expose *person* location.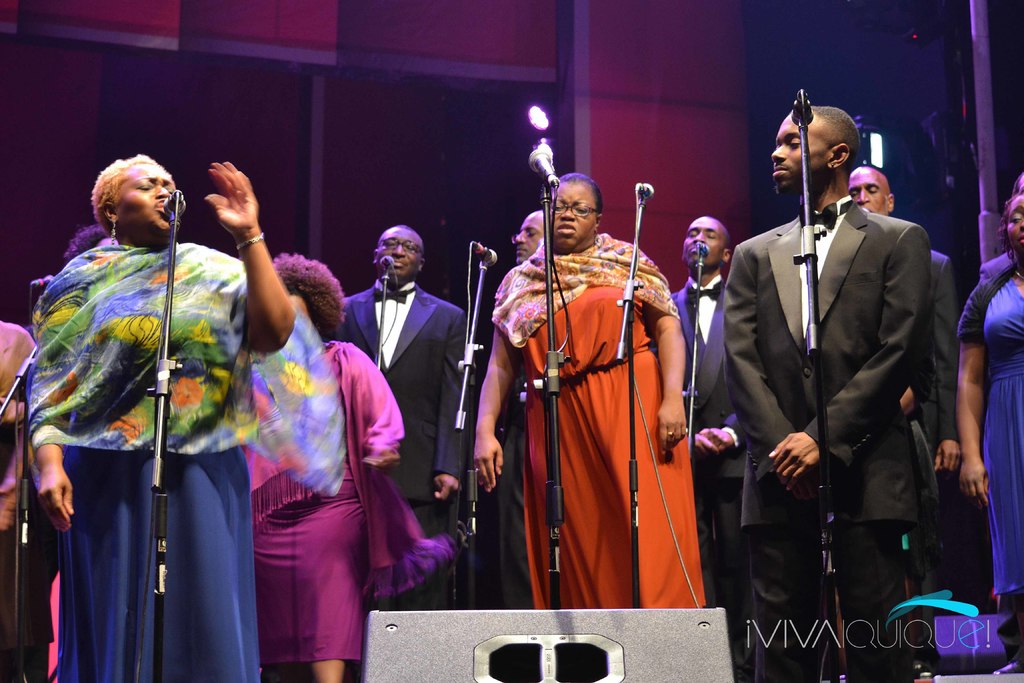
Exposed at bbox(243, 252, 406, 682).
